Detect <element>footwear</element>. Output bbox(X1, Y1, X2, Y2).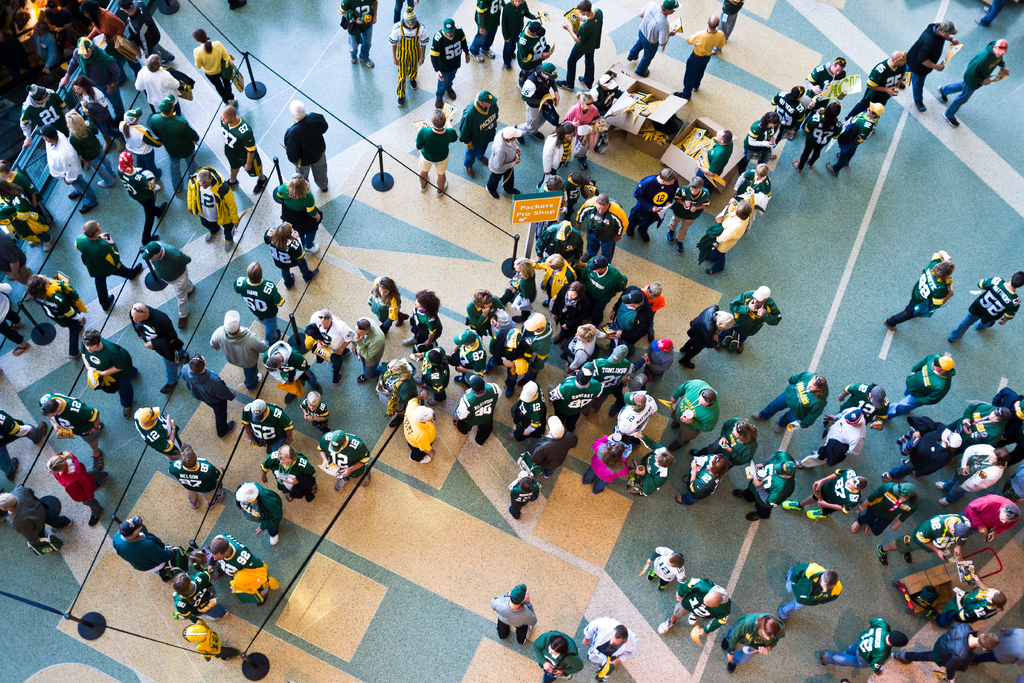
bbox(11, 344, 29, 355).
